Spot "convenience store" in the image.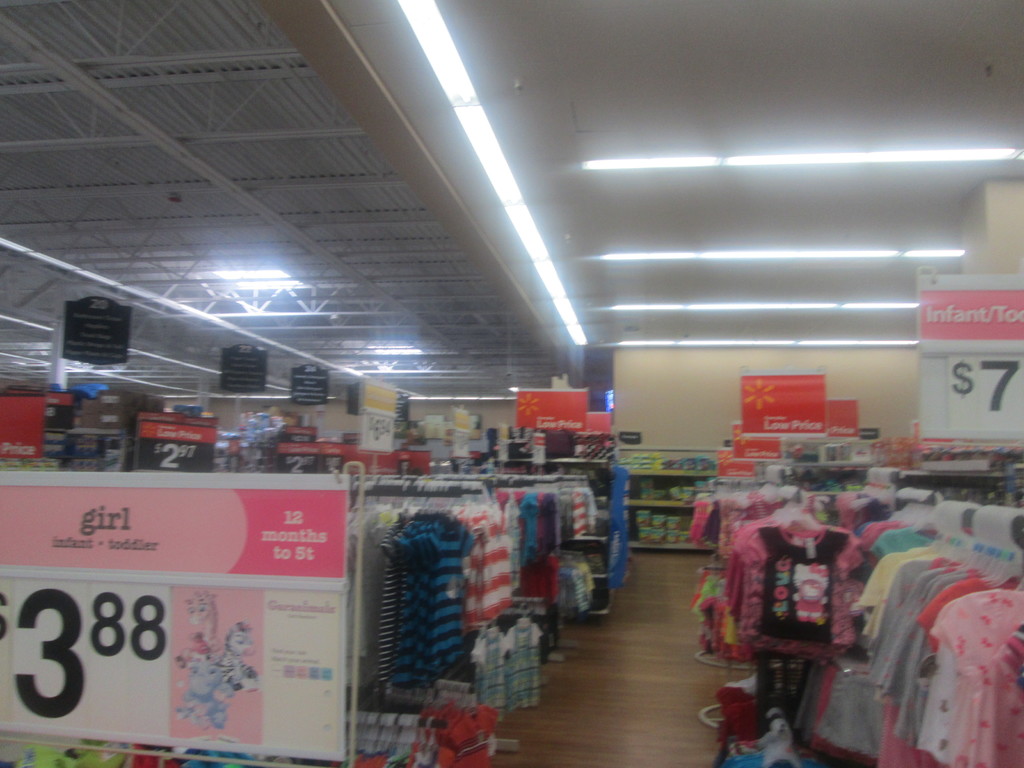
"convenience store" found at left=0, top=0, right=1023, bottom=767.
